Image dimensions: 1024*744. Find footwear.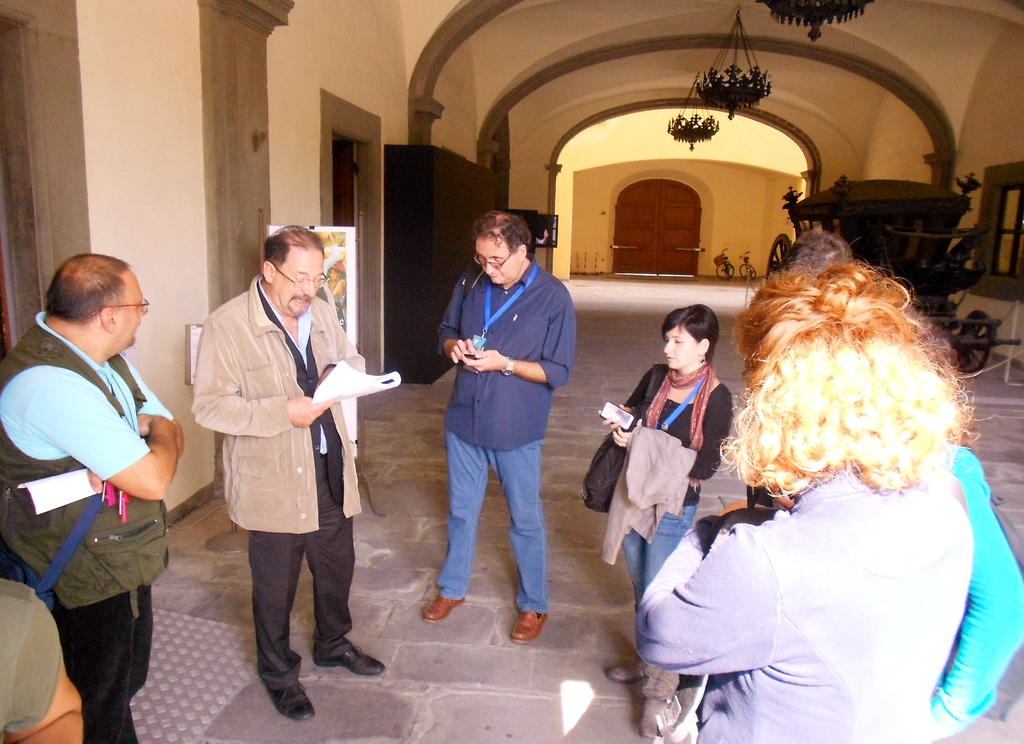
Rect(603, 657, 650, 681).
